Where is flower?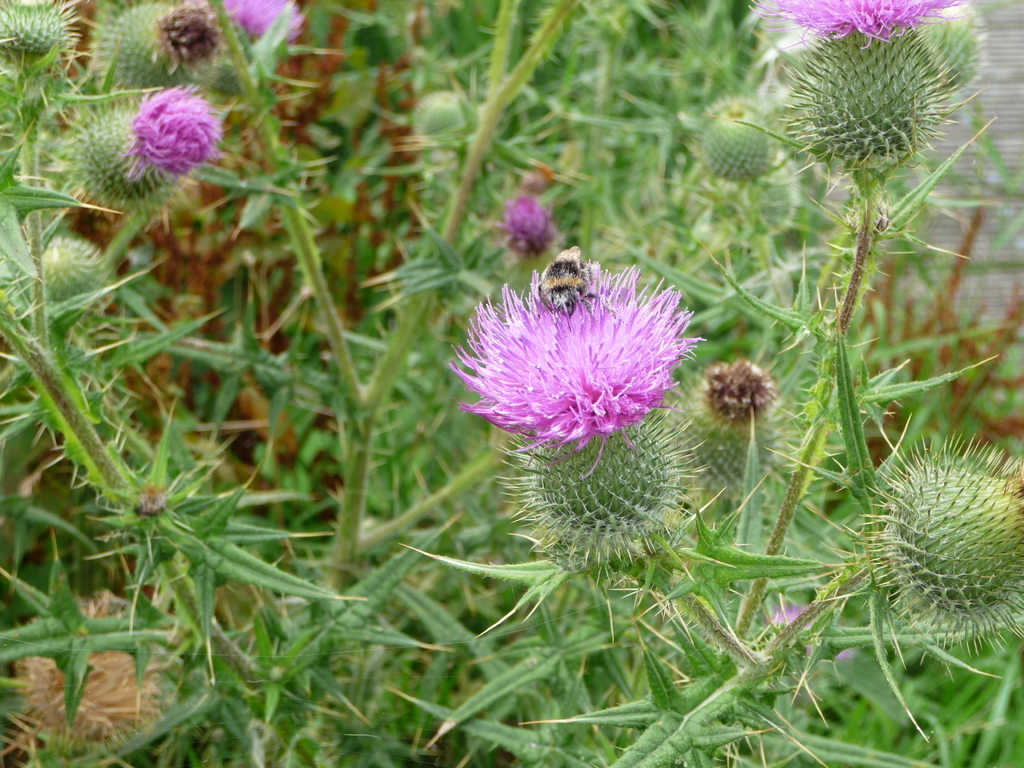
bbox=(122, 83, 226, 175).
